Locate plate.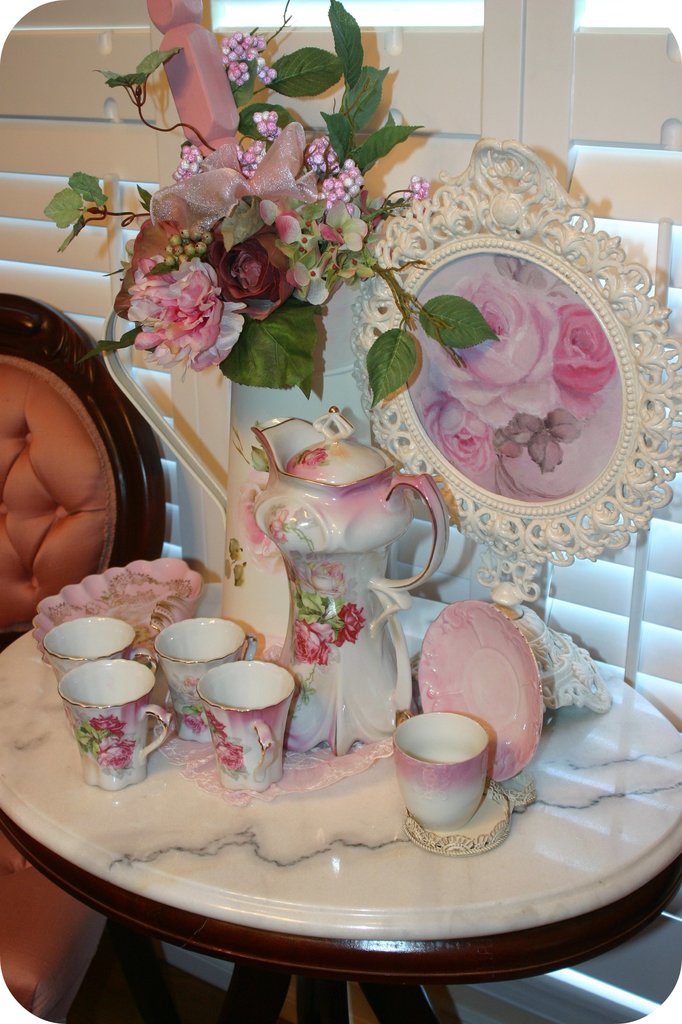
Bounding box: [415, 607, 544, 785].
